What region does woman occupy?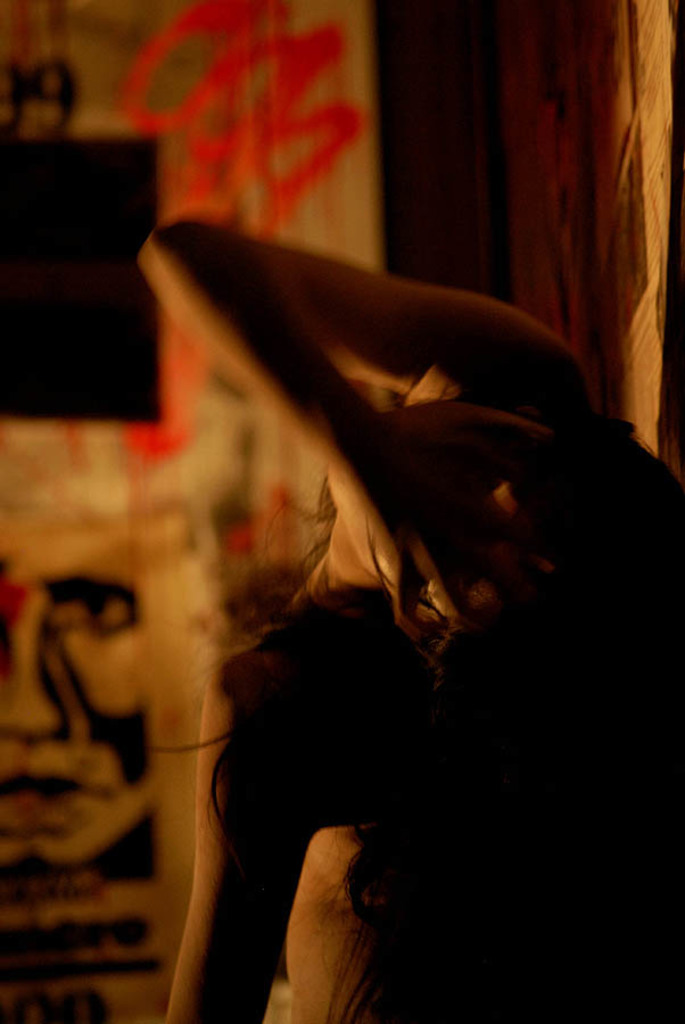
163,225,684,1023.
